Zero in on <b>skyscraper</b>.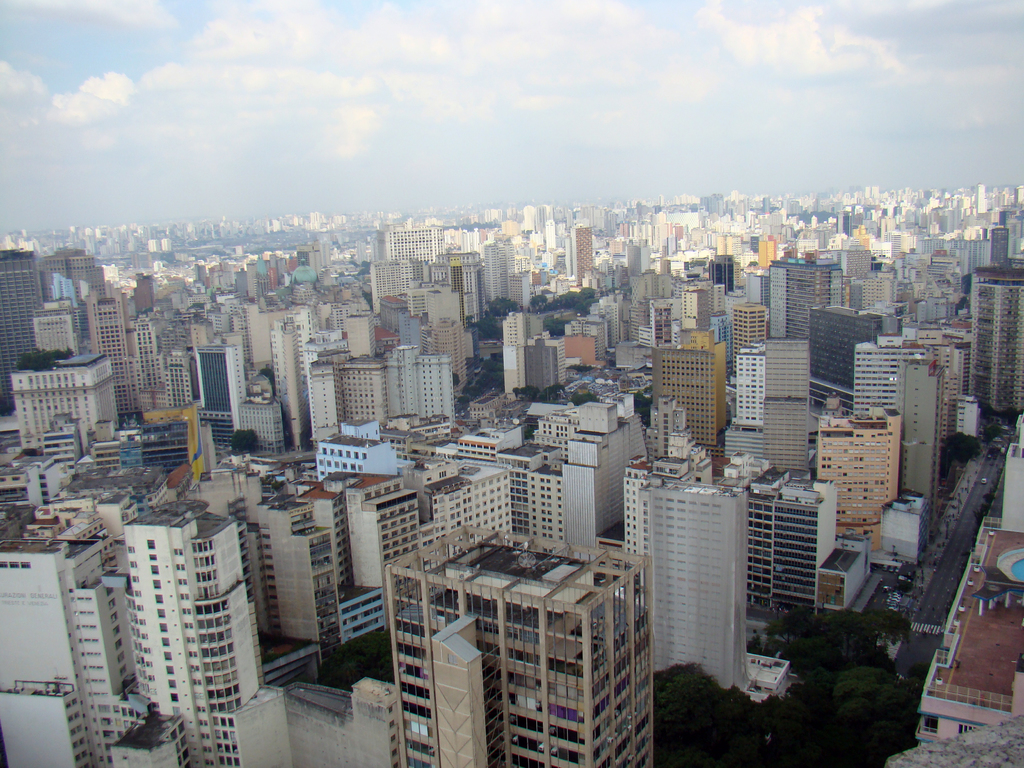
Zeroed in: [563, 318, 600, 330].
